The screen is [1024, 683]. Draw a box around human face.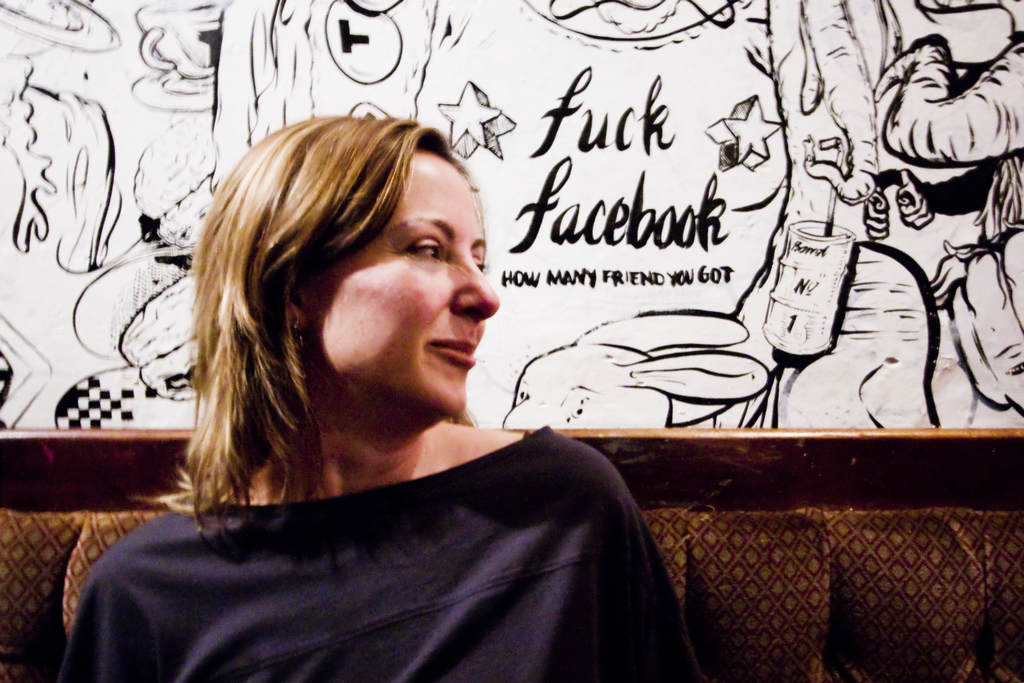
308:161:502:414.
